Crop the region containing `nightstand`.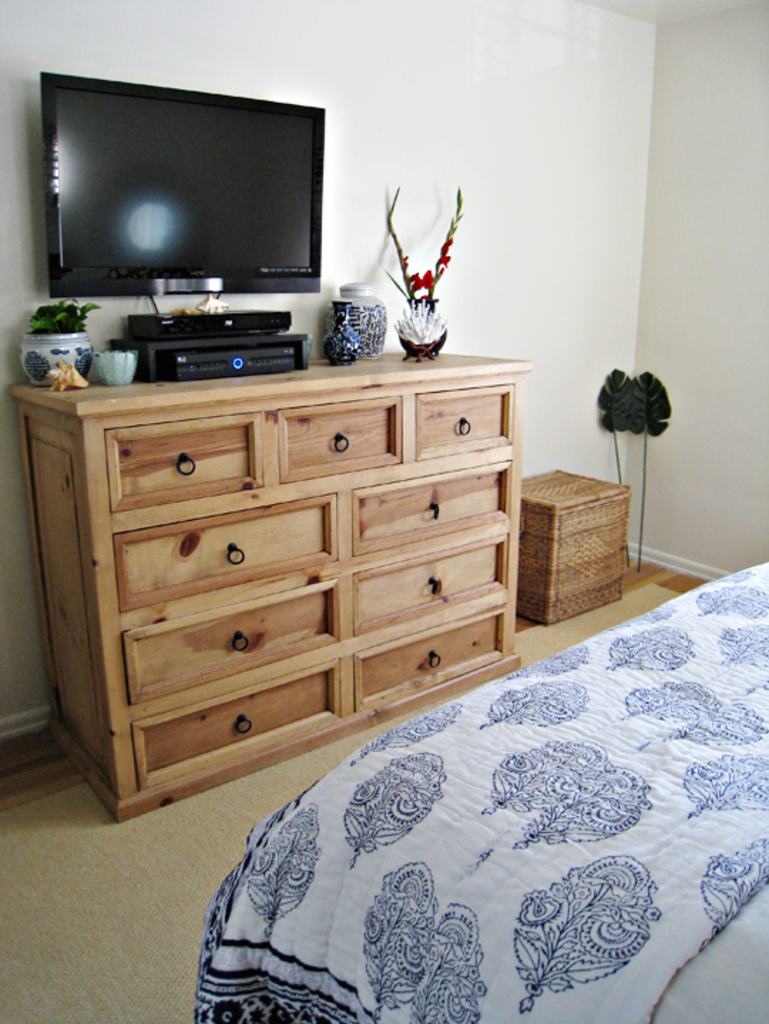
Crop region: crop(144, 335, 525, 799).
